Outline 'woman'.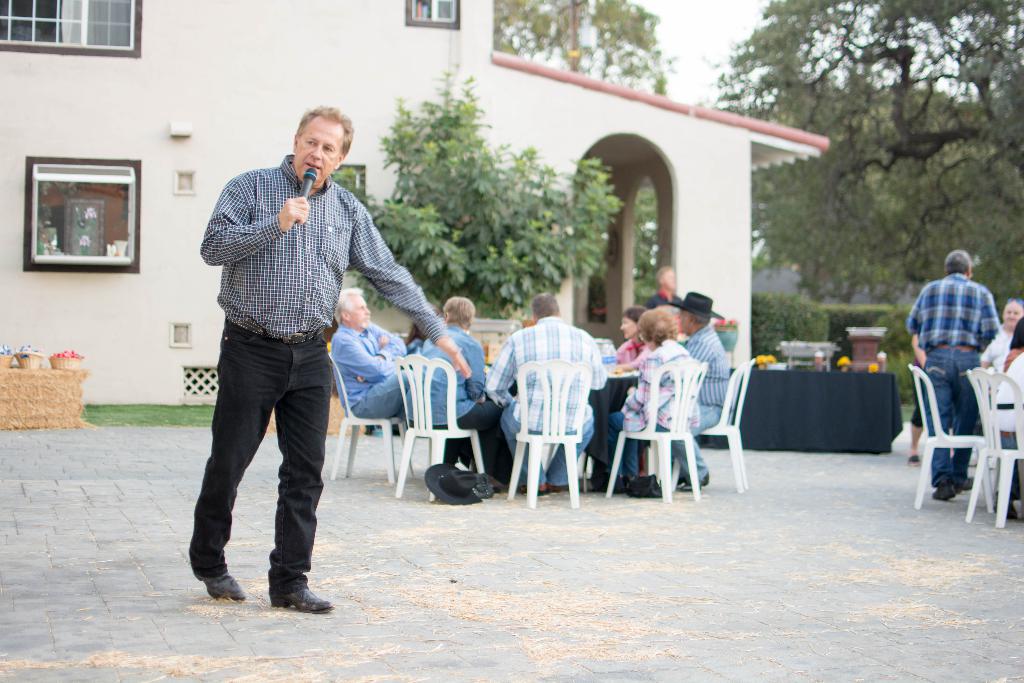
Outline: 594 309 696 494.
